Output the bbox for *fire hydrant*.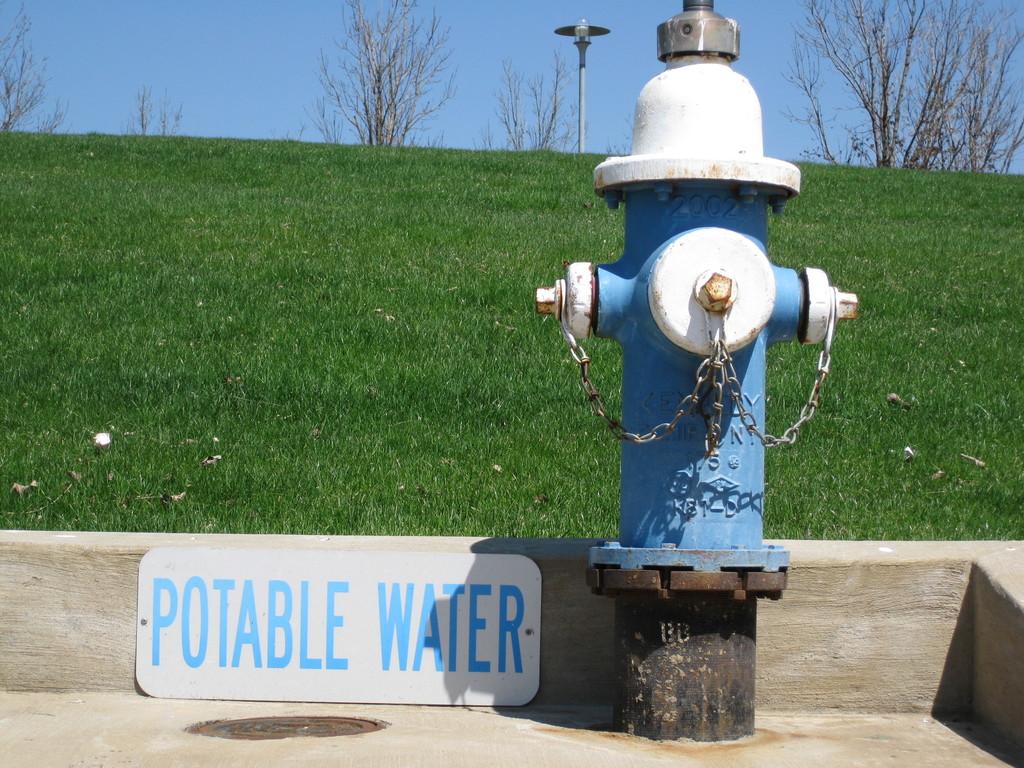
BBox(539, 0, 856, 740).
